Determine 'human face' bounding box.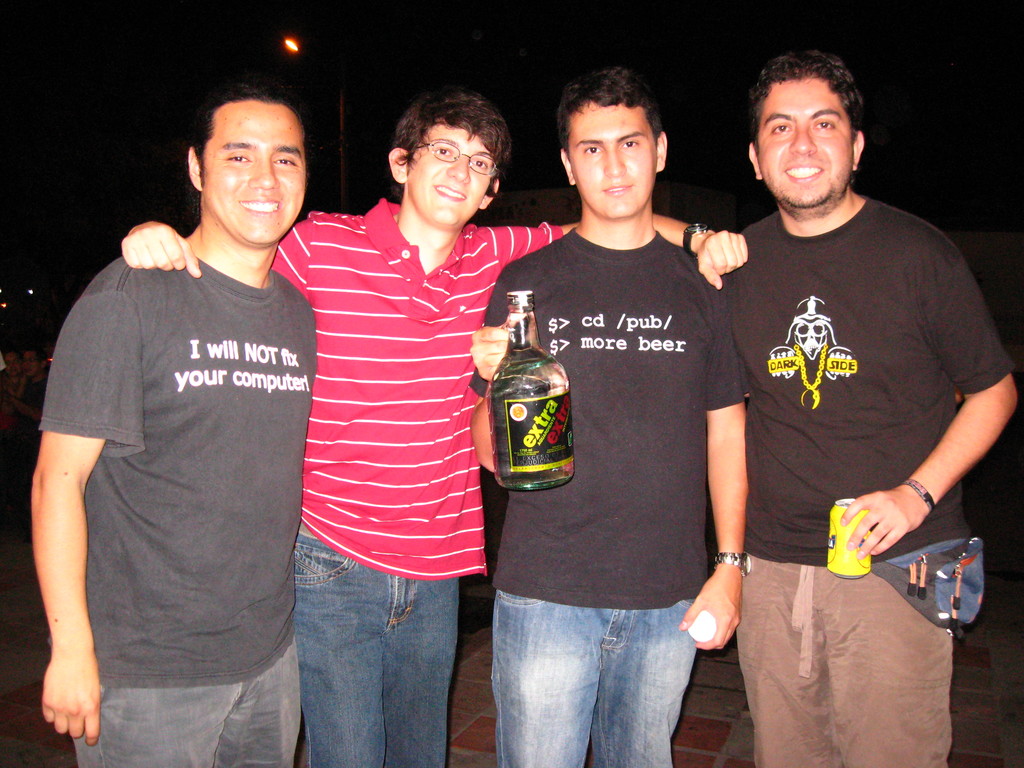
Determined: bbox=[559, 95, 664, 219].
